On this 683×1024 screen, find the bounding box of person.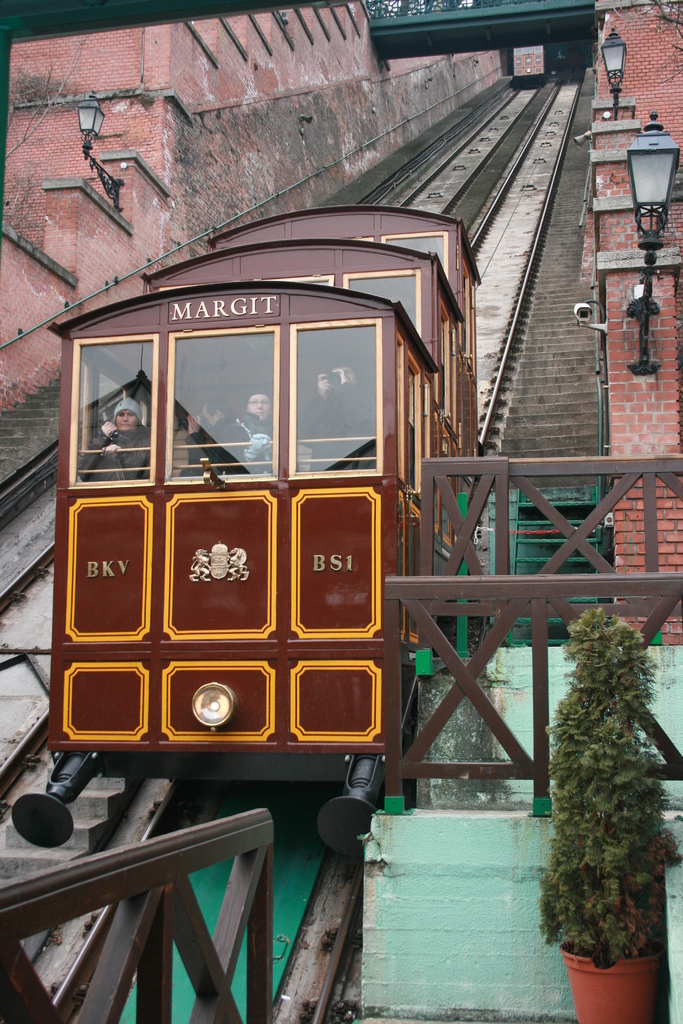
Bounding box: rect(176, 391, 281, 481).
